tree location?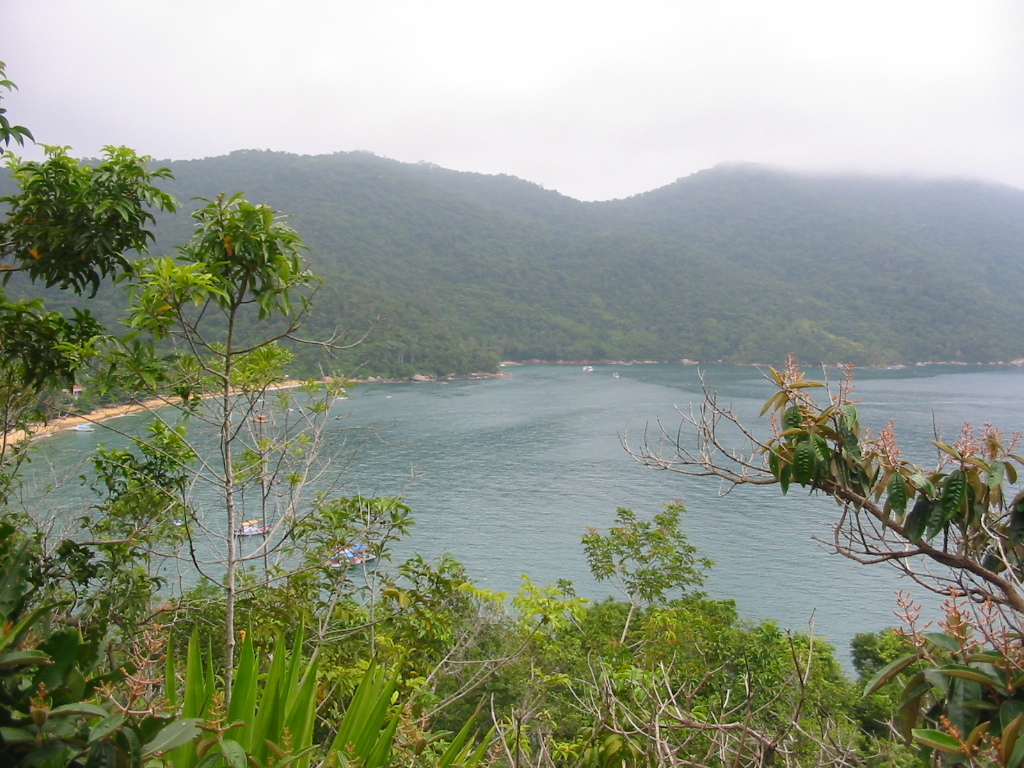
[388,544,593,763]
